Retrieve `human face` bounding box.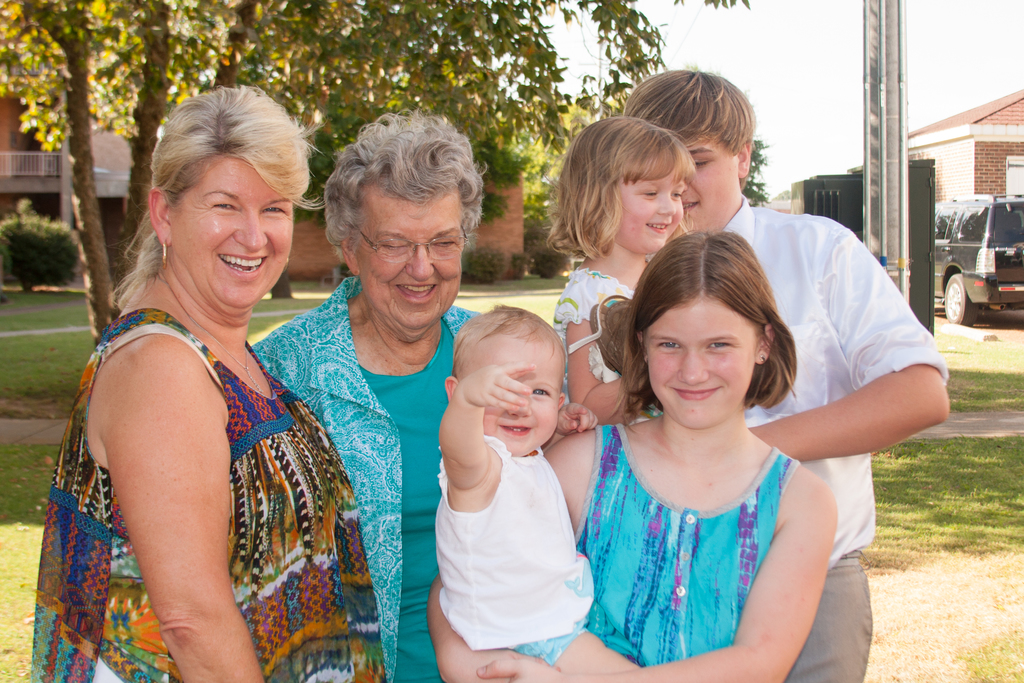
Bounding box: <box>642,294,762,428</box>.
